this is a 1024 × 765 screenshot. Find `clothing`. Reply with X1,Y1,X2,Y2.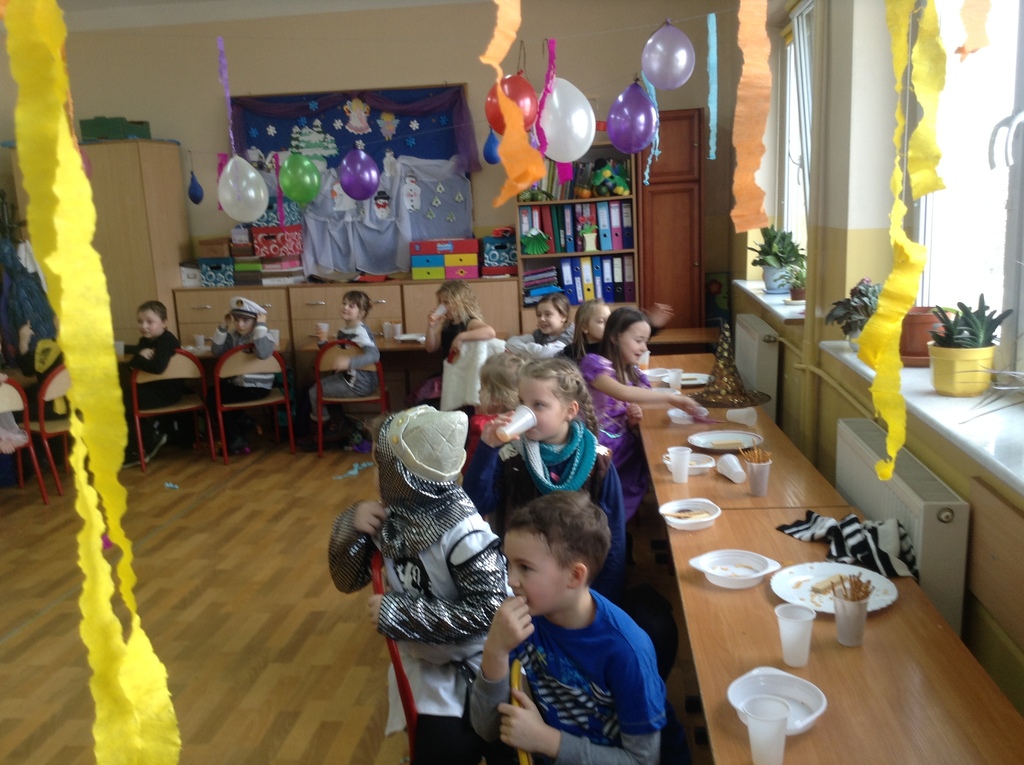
470,586,668,764.
